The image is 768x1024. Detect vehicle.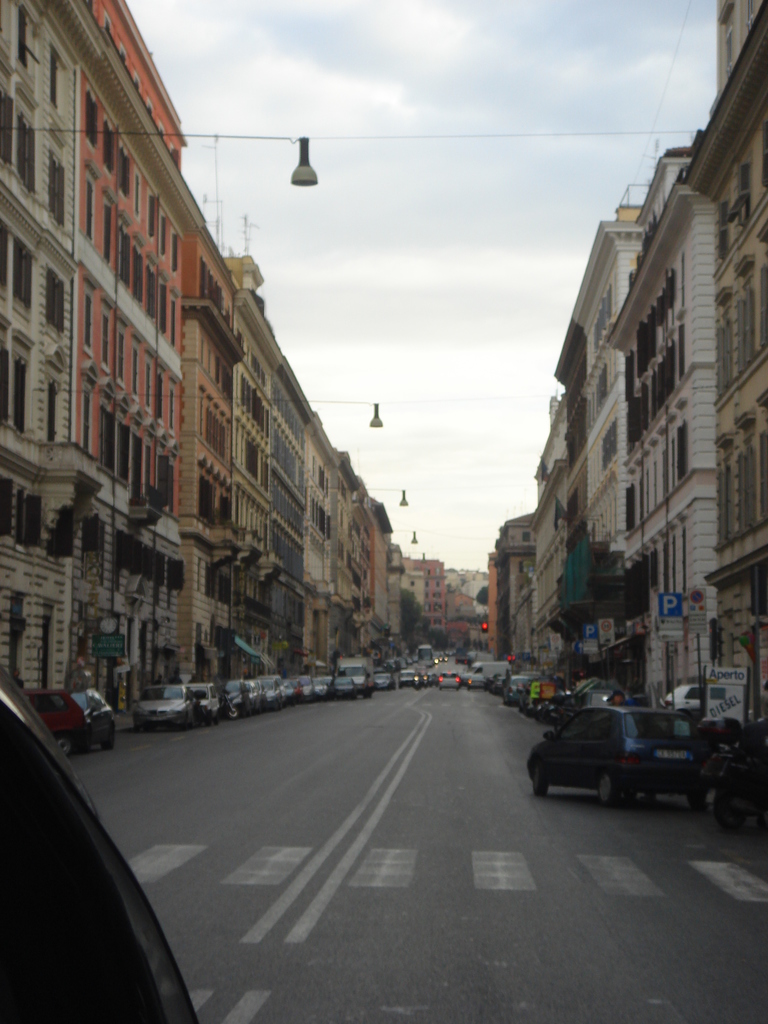
Detection: box=[31, 688, 111, 751].
